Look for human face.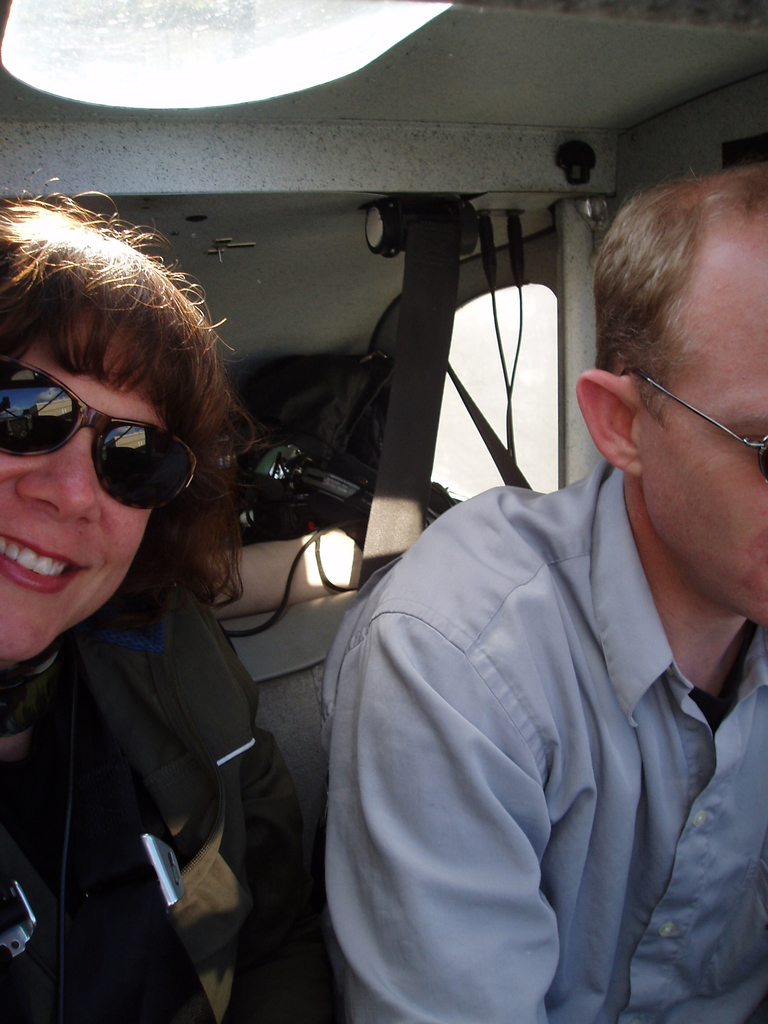
Found: x1=633 y1=223 x2=766 y2=627.
